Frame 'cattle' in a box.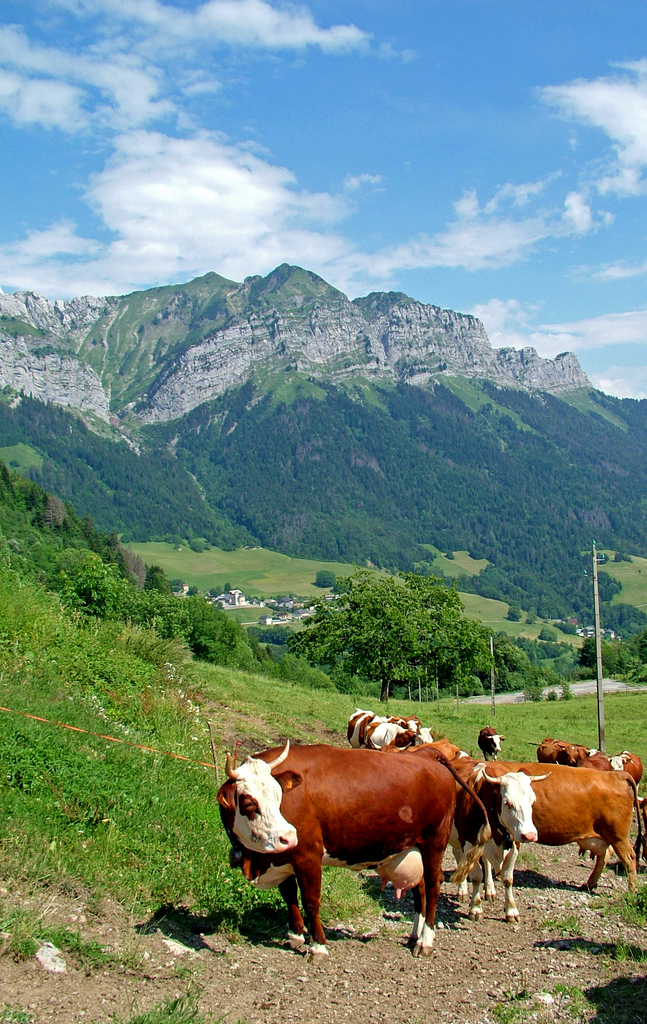
(482, 724, 508, 760).
